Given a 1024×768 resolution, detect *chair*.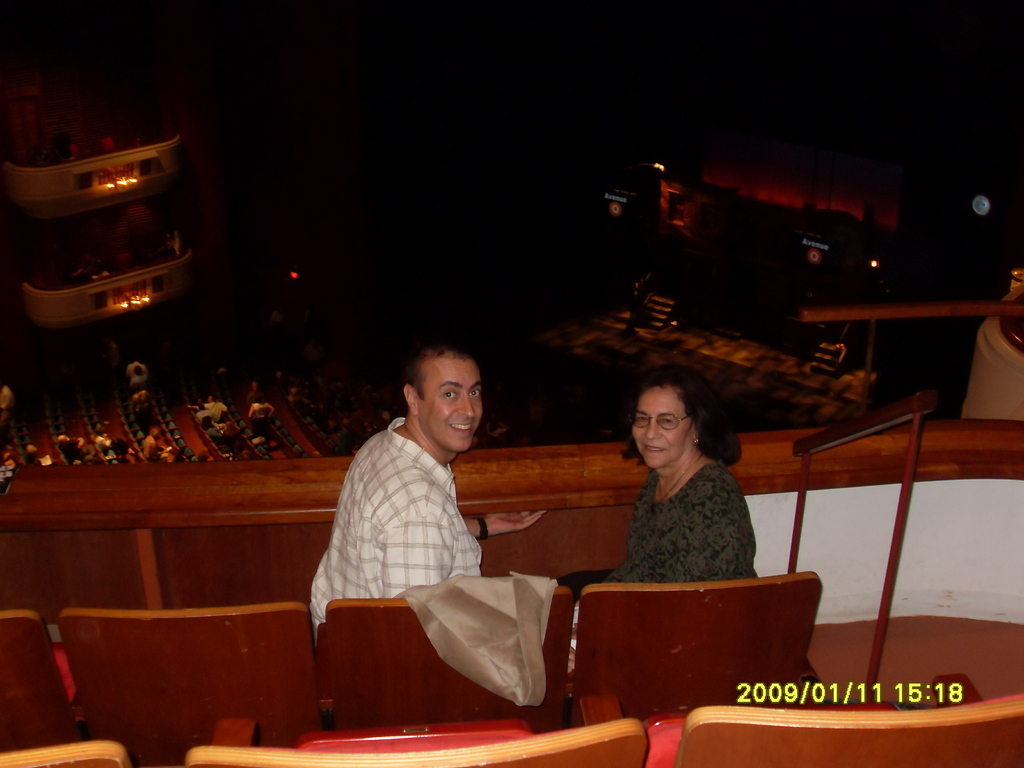
<region>568, 572, 822, 726</region>.
